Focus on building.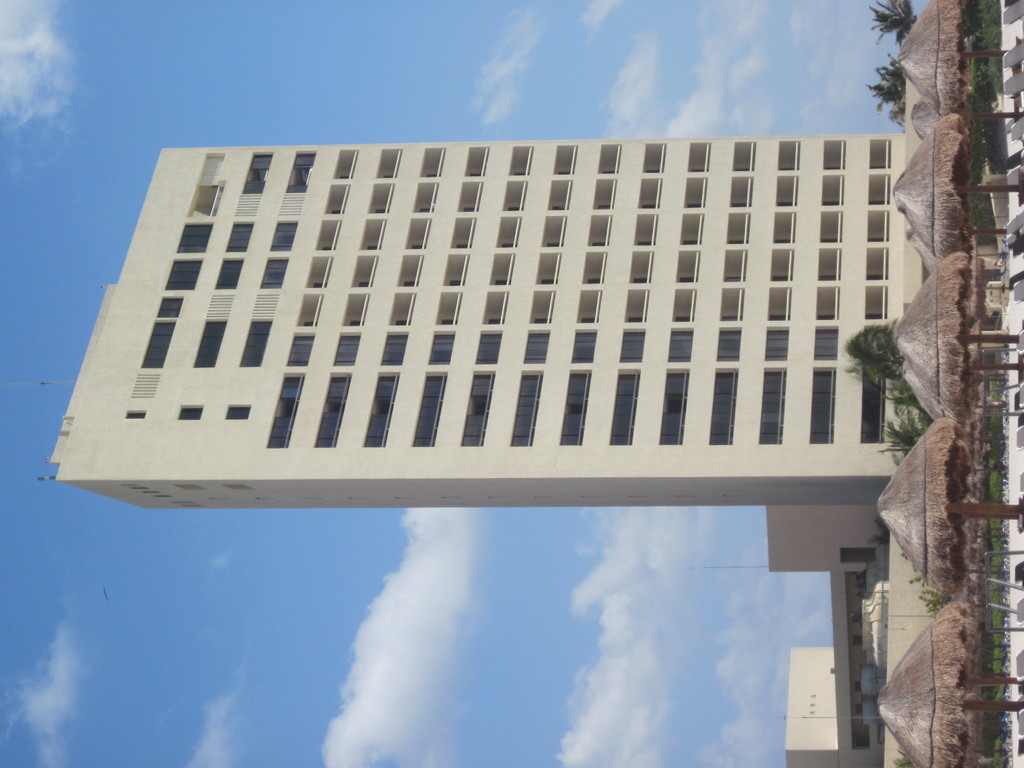
Focused at x1=0, y1=130, x2=908, y2=513.
